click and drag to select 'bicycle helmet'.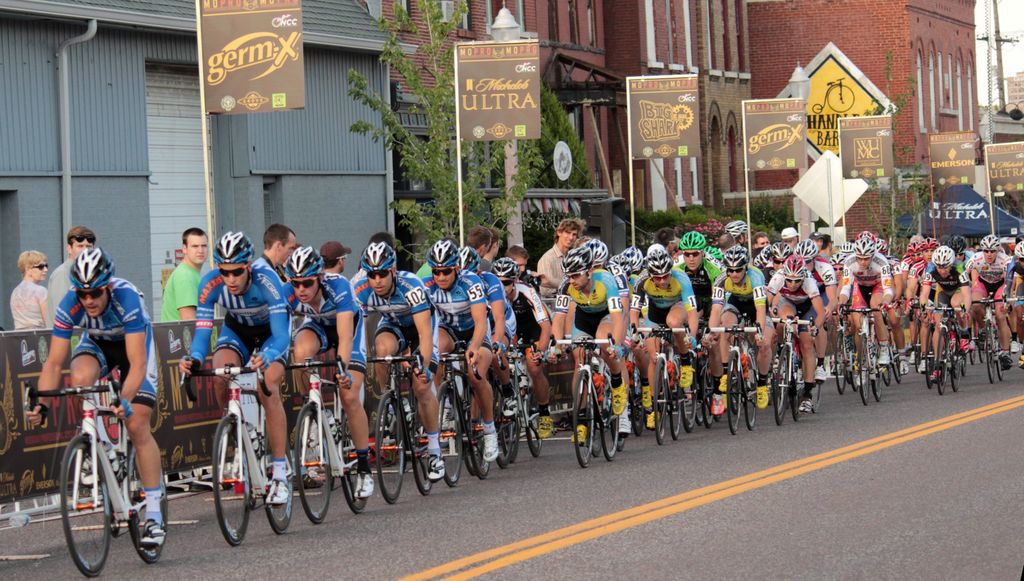
Selection: 651:245:672:279.
